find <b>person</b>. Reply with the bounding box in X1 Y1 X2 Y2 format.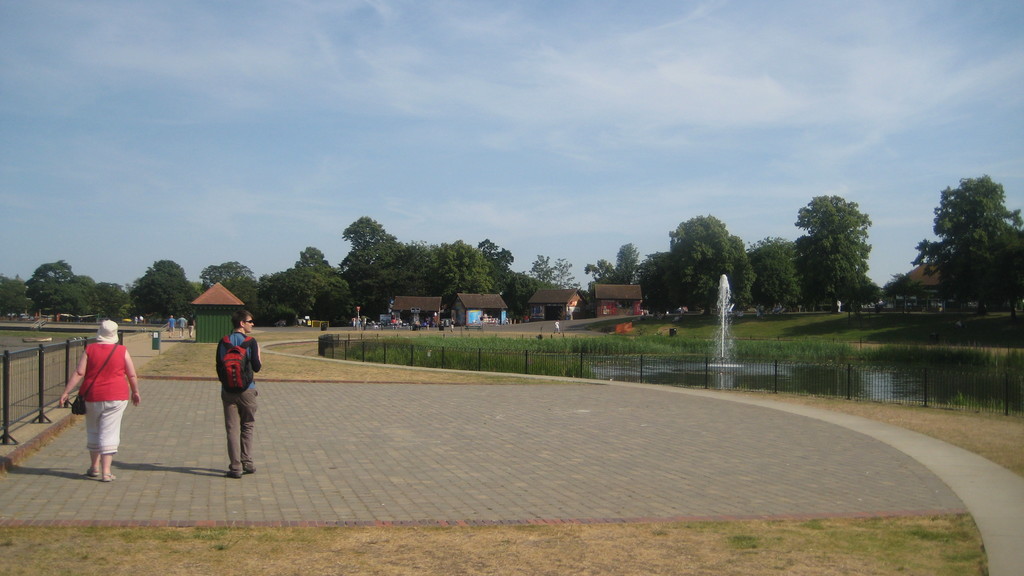
205 312 254 483.
